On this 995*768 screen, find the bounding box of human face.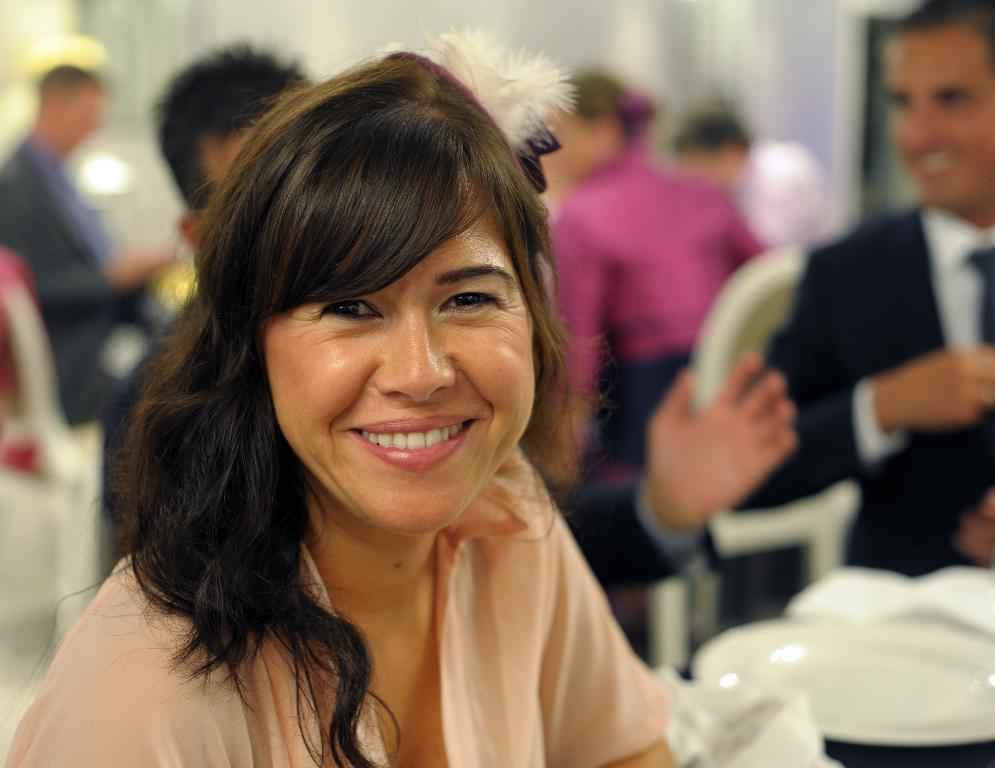
Bounding box: {"left": 878, "top": 37, "right": 994, "bottom": 207}.
